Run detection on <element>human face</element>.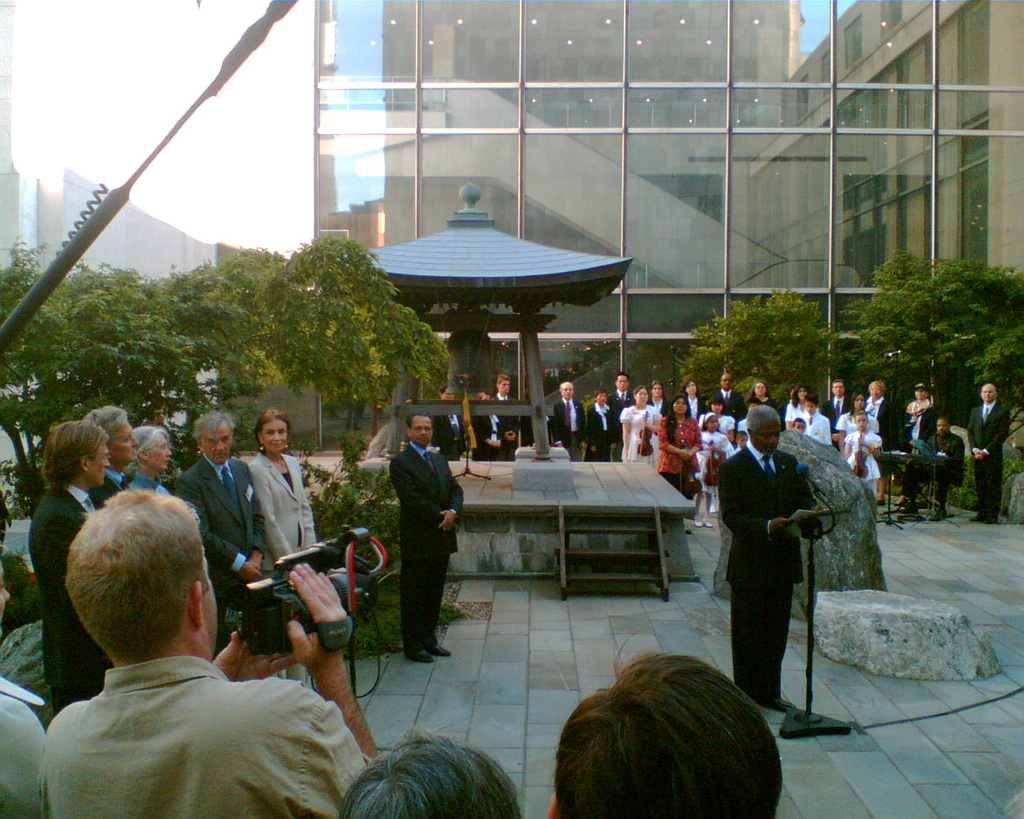
Result: (x1=684, y1=381, x2=699, y2=394).
